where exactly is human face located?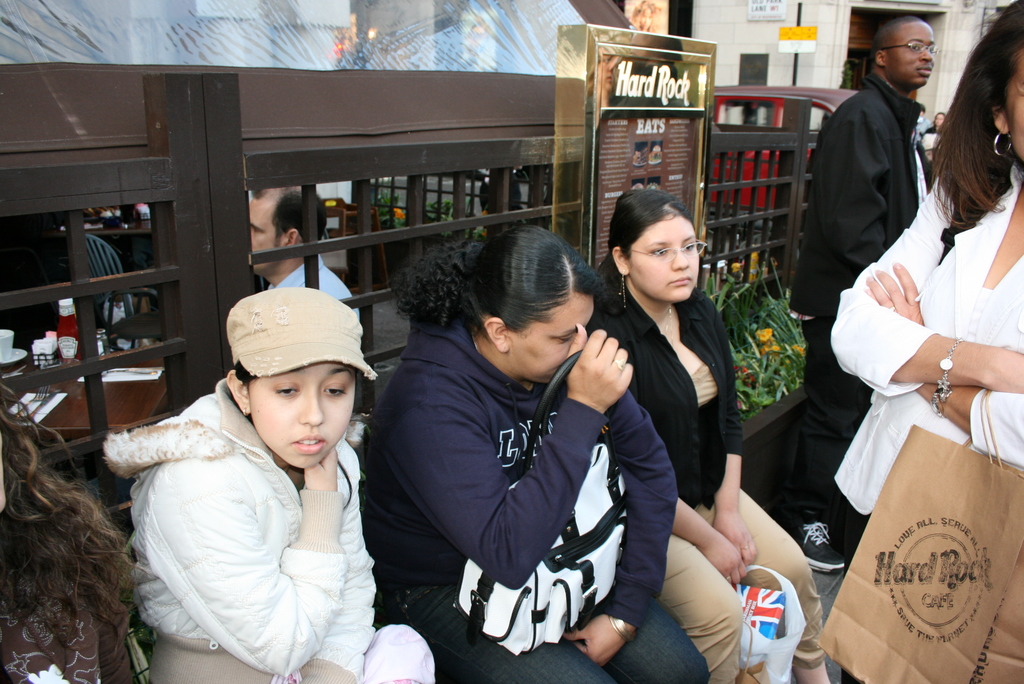
Its bounding box is [x1=885, y1=18, x2=936, y2=83].
